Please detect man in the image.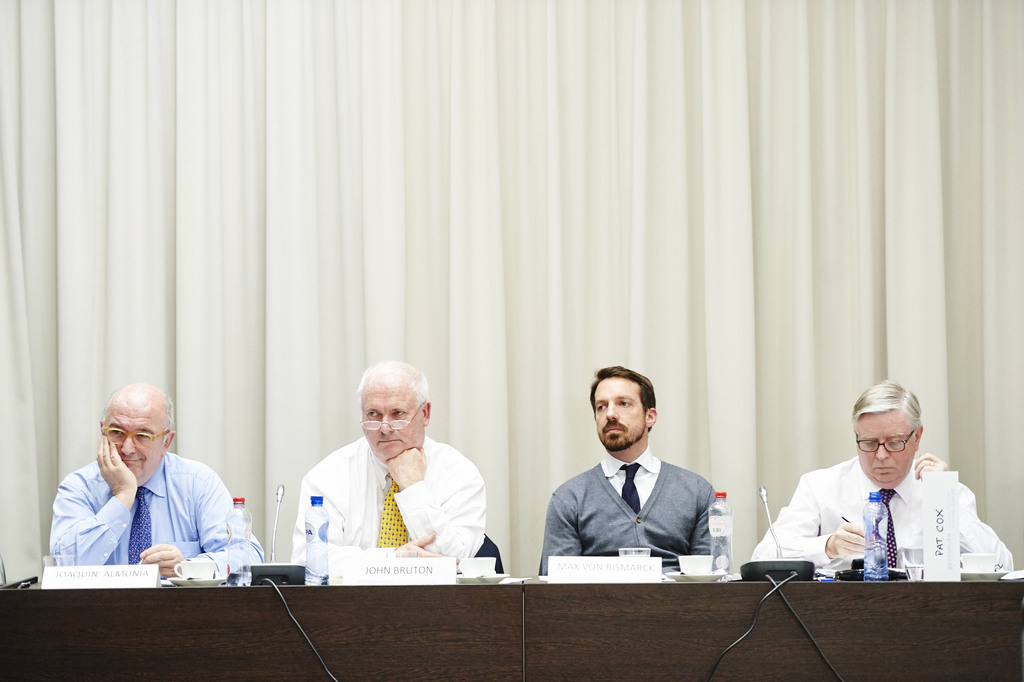
box=[752, 381, 1013, 574].
